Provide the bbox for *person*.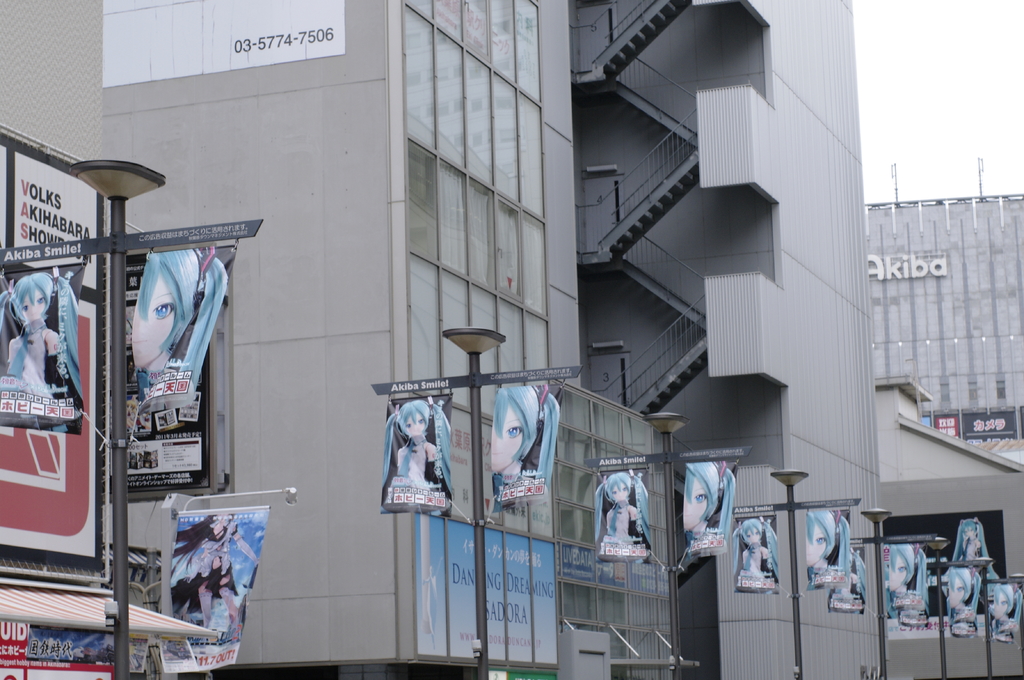
[376,394,449,496].
